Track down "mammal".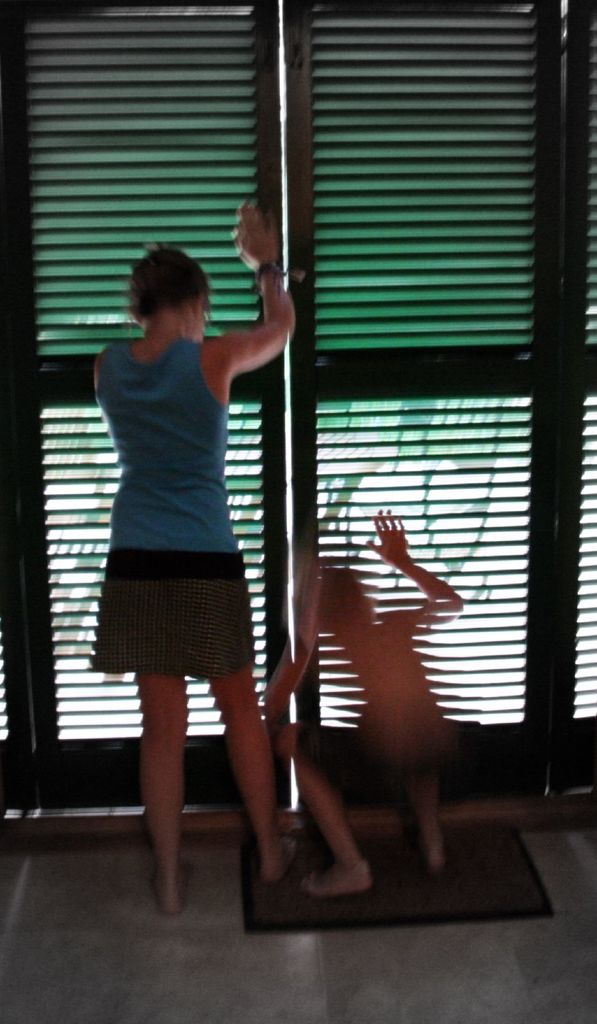
Tracked to (left=91, top=225, right=306, bottom=925).
